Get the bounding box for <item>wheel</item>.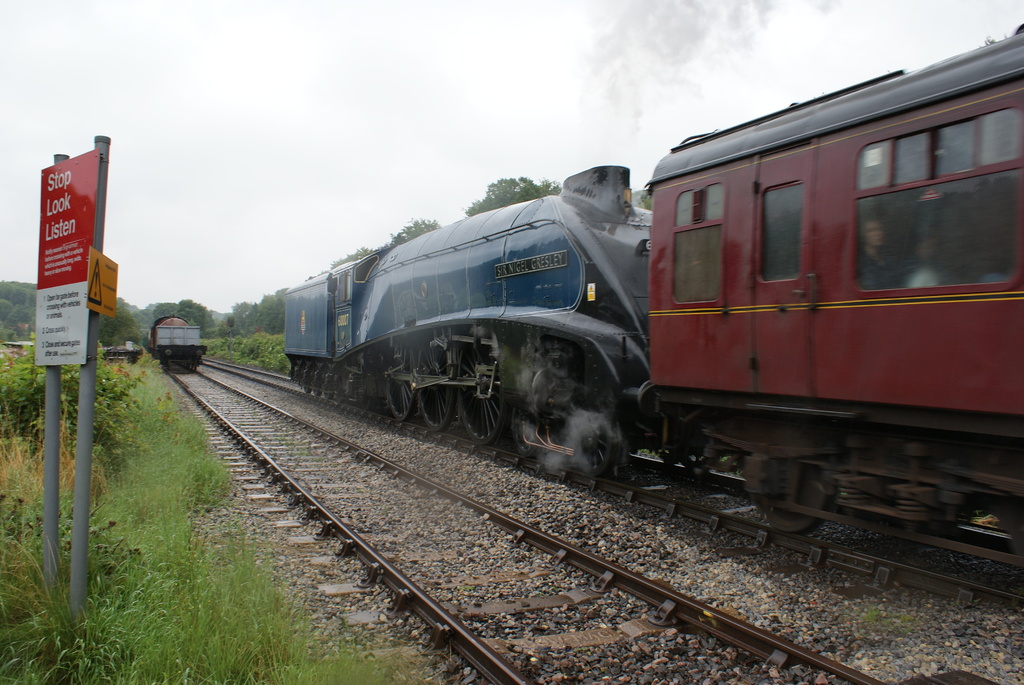
x1=568 y1=389 x2=614 y2=475.
